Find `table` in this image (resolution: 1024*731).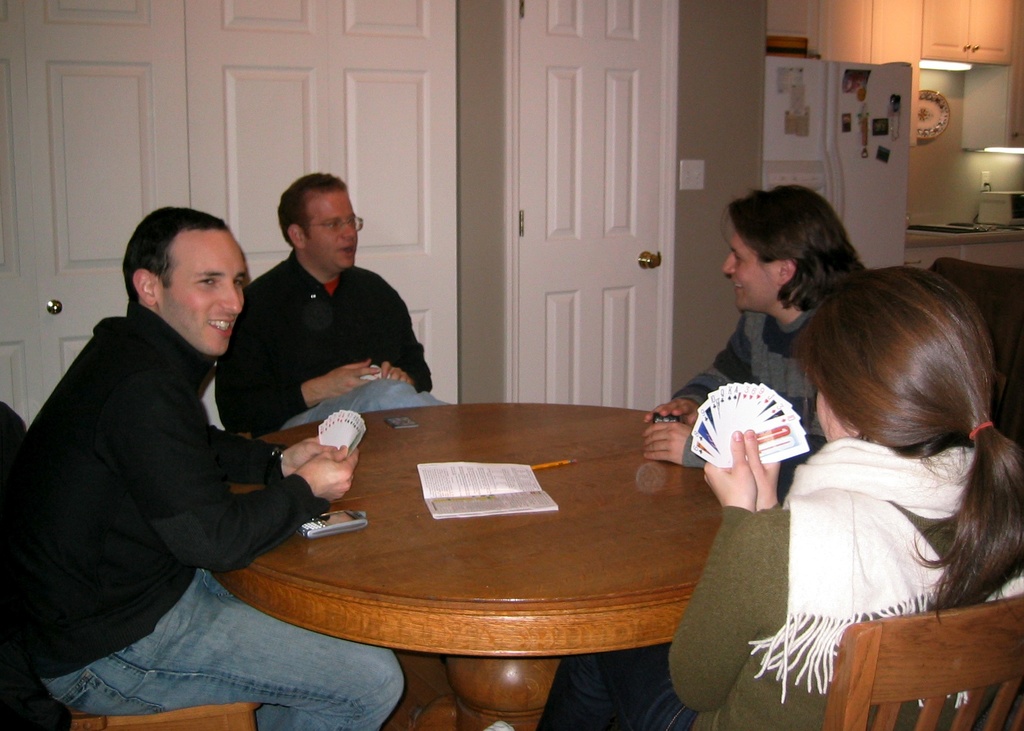
194:398:788:730.
